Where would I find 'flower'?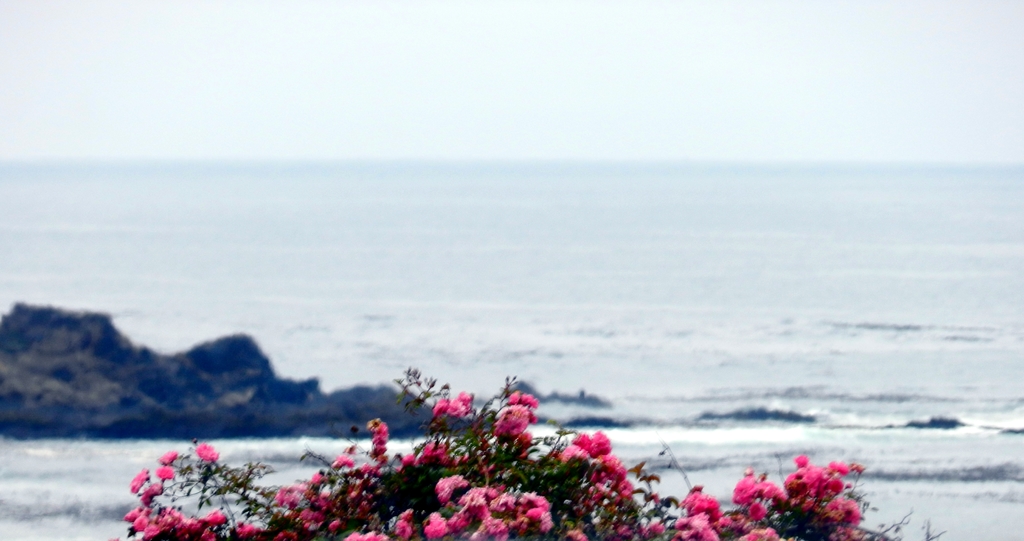
At left=193, top=442, right=218, bottom=462.
